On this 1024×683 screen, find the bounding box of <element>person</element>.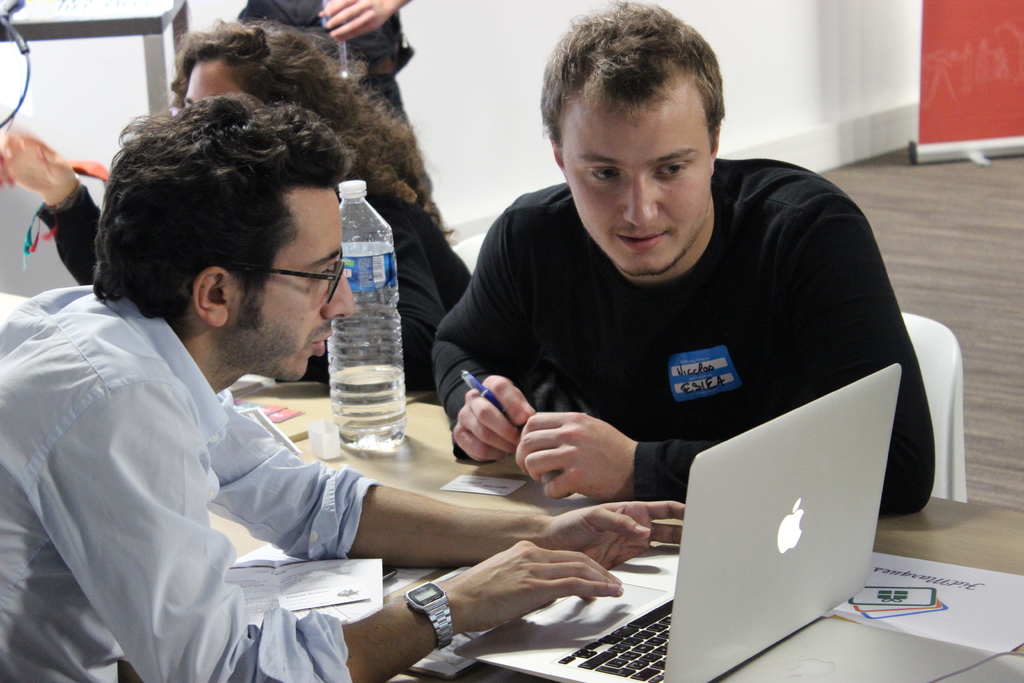
Bounding box: bbox=[0, 92, 625, 682].
